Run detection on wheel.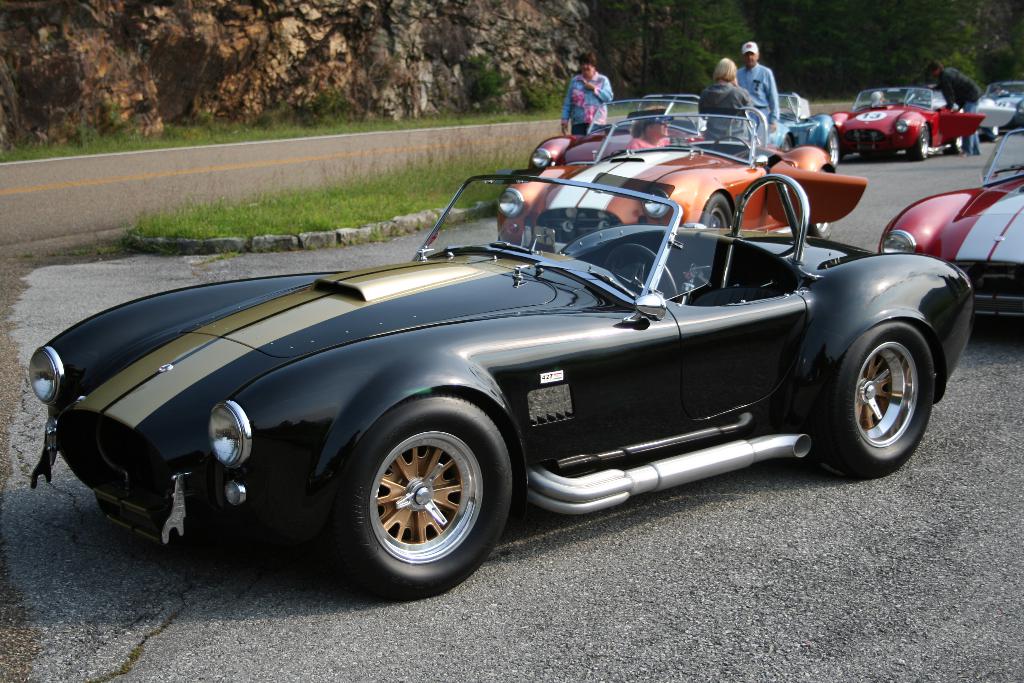
Result: locate(346, 415, 494, 580).
